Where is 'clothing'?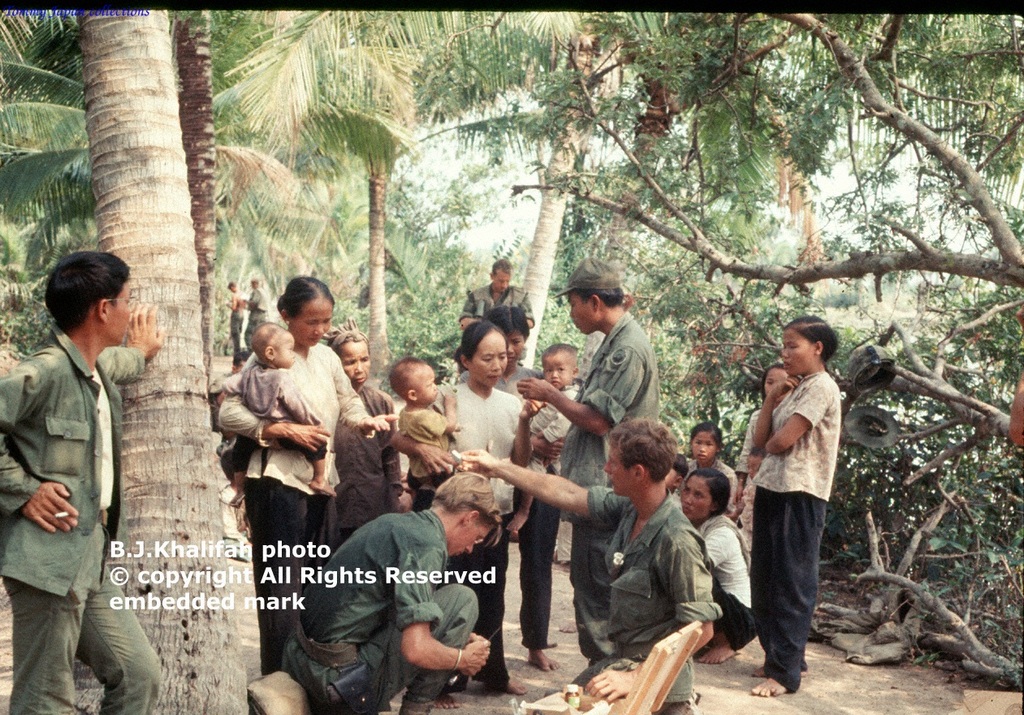
box(277, 499, 483, 714).
